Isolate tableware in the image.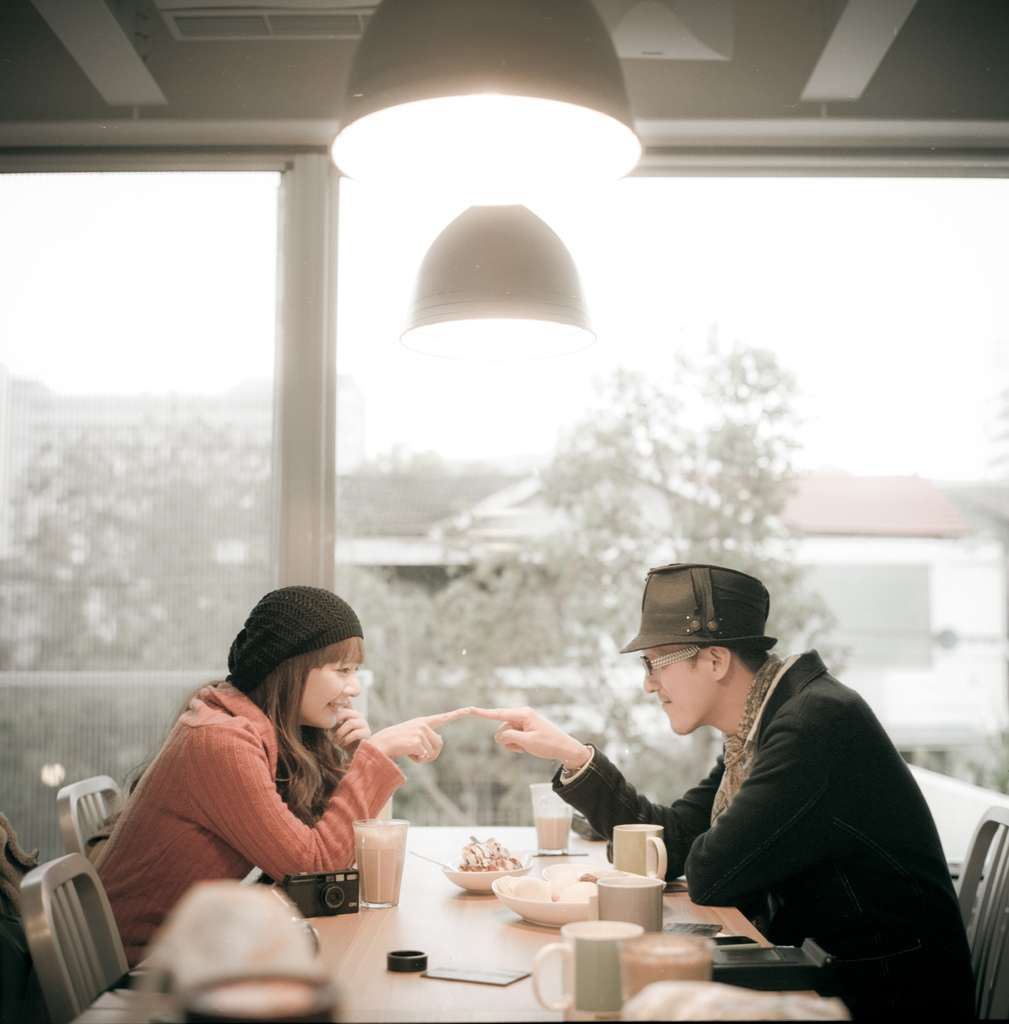
Isolated region: locate(492, 861, 604, 928).
